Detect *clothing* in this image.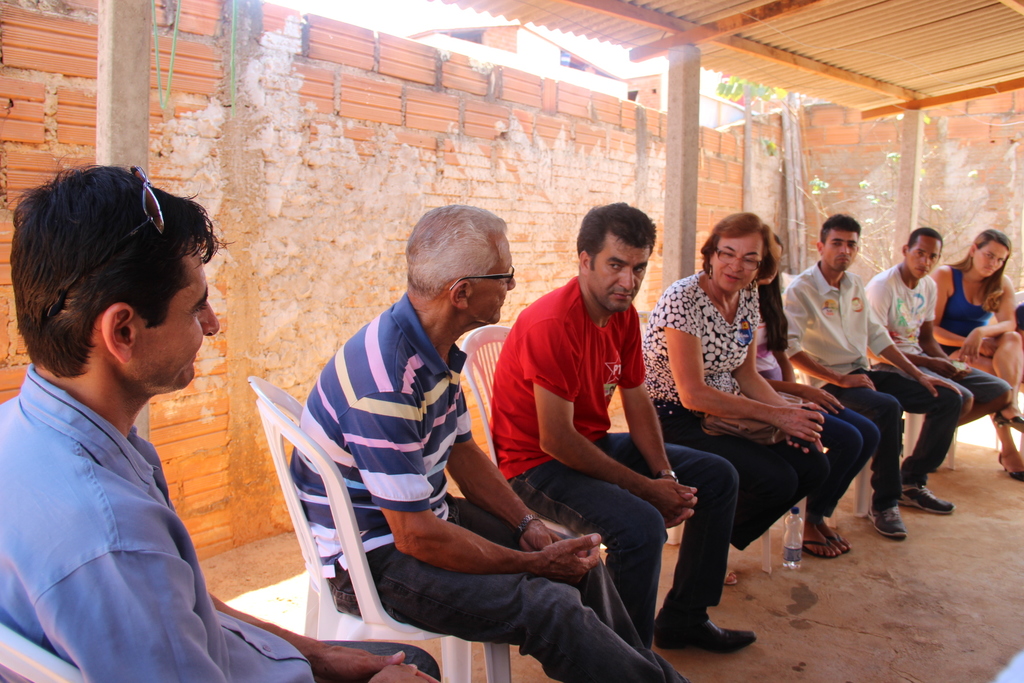
Detection: {"x1": 935, "y1": 263, "x2": 994, "y2": 354}.
